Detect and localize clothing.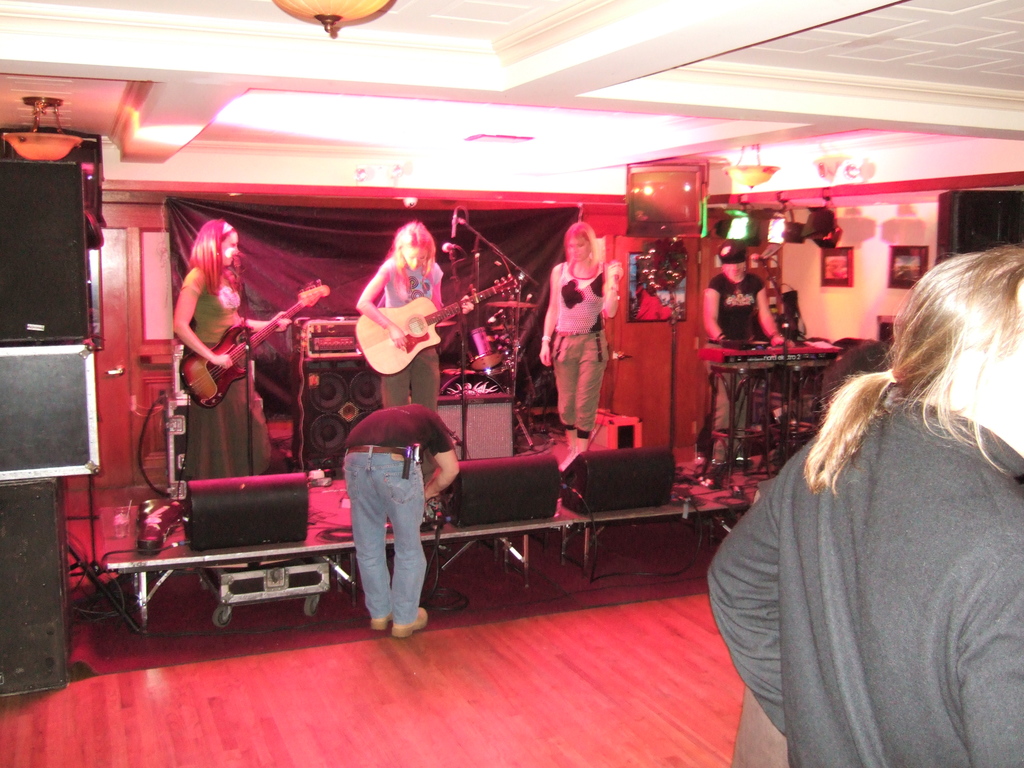
Localized at x1=703 y1=384 x2=1023 y2=761.
